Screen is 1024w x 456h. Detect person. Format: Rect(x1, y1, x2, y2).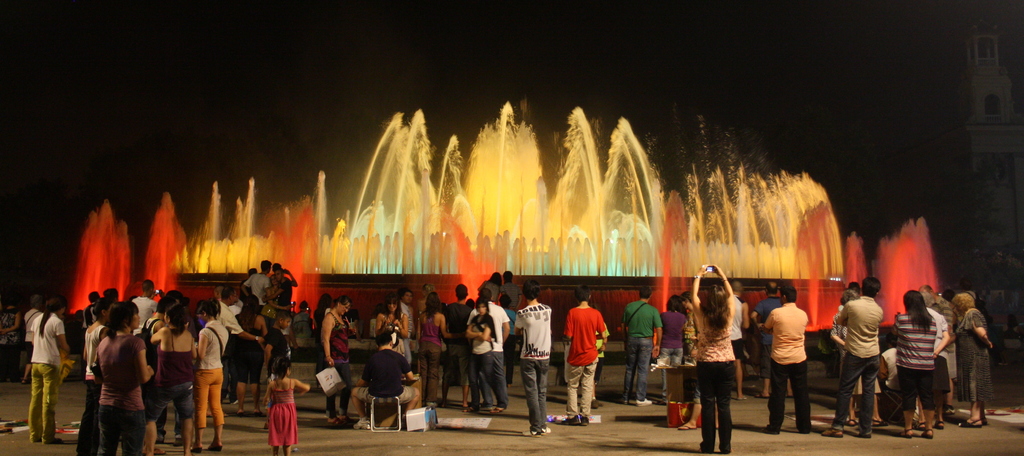
Rect(728, 278, 752, 397).
